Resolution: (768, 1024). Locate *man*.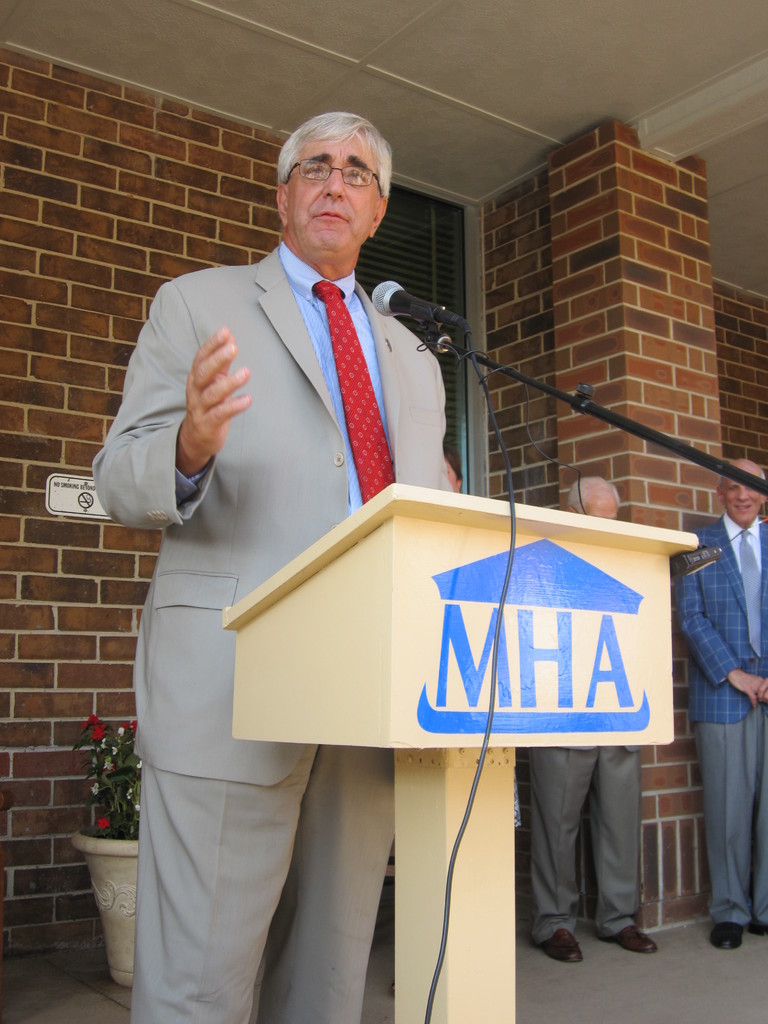
rect(556, 465, 668, 970).
